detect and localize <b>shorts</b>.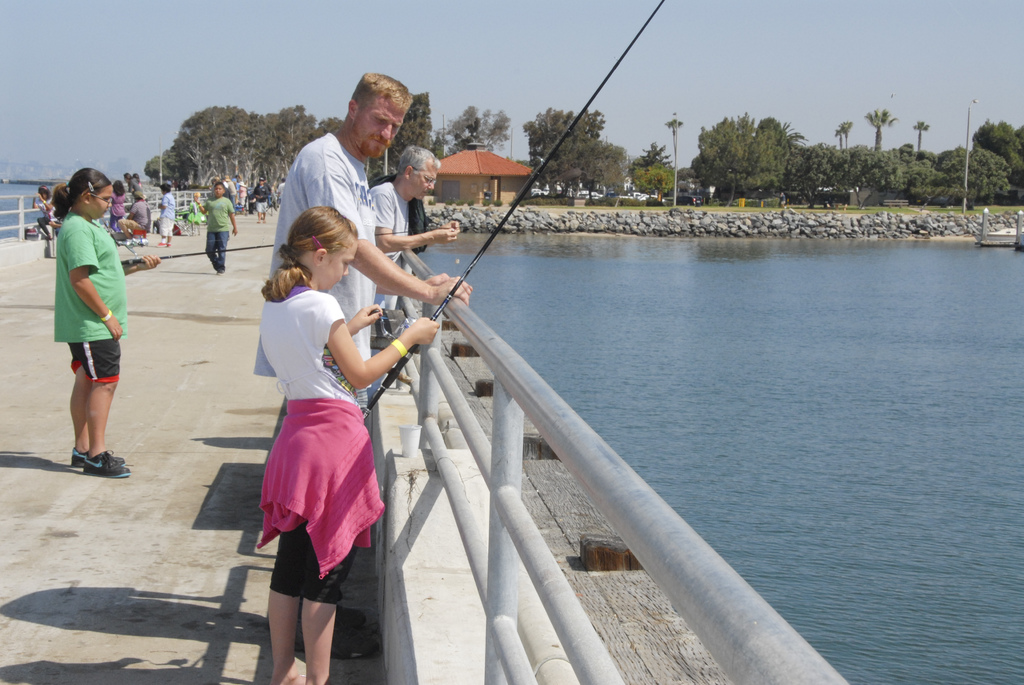
Localized at box(157, 215, 173, 233).
